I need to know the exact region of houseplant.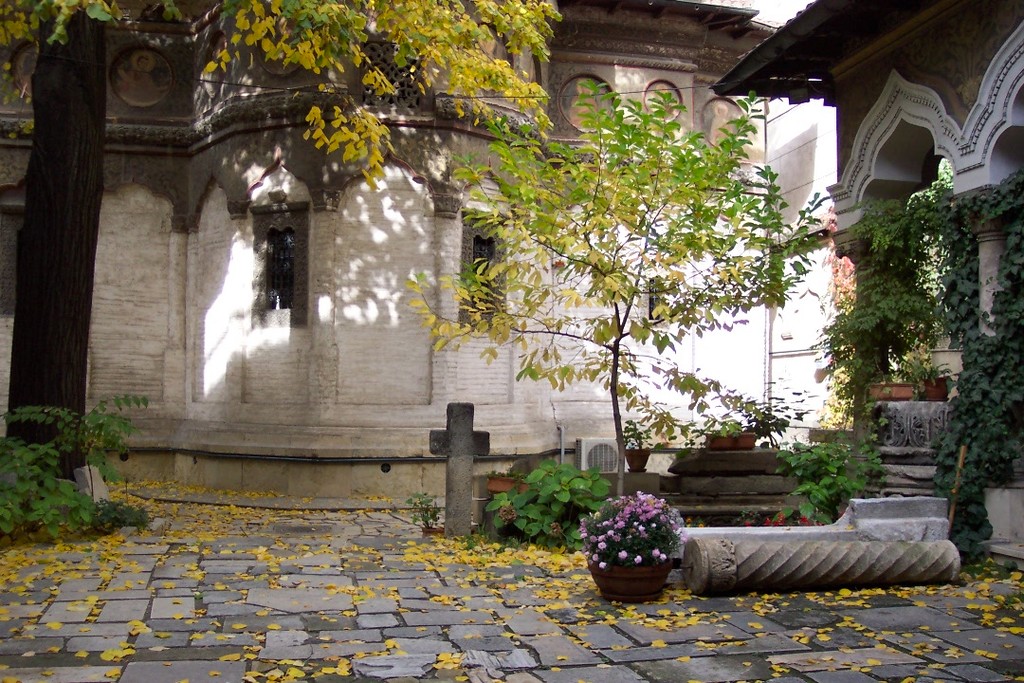
Region: (x1=782, y1=440, x2=882, y2=526).
